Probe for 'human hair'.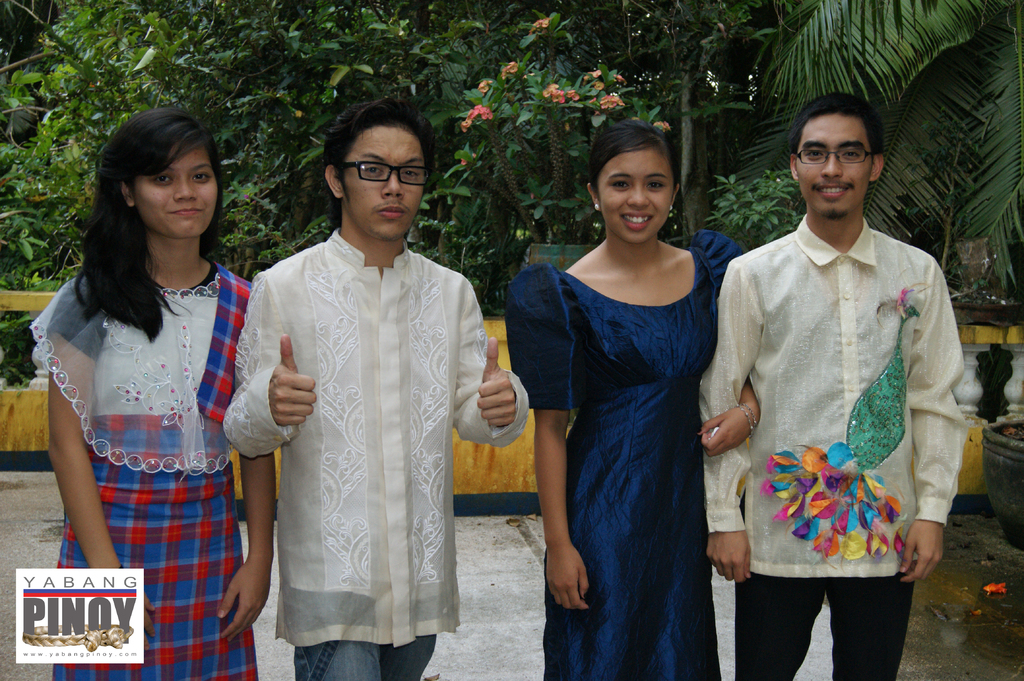
Probe result: bbox(788, 92, 887, 157).
